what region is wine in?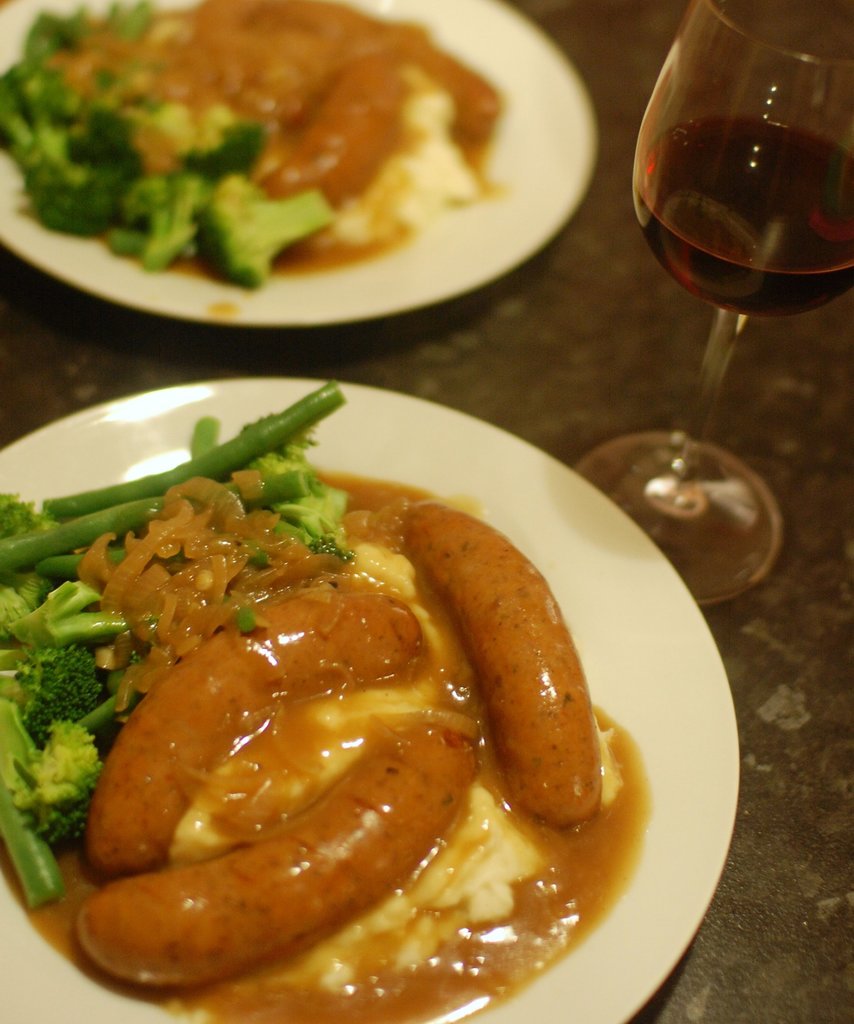
632, 116, 853, 321.
